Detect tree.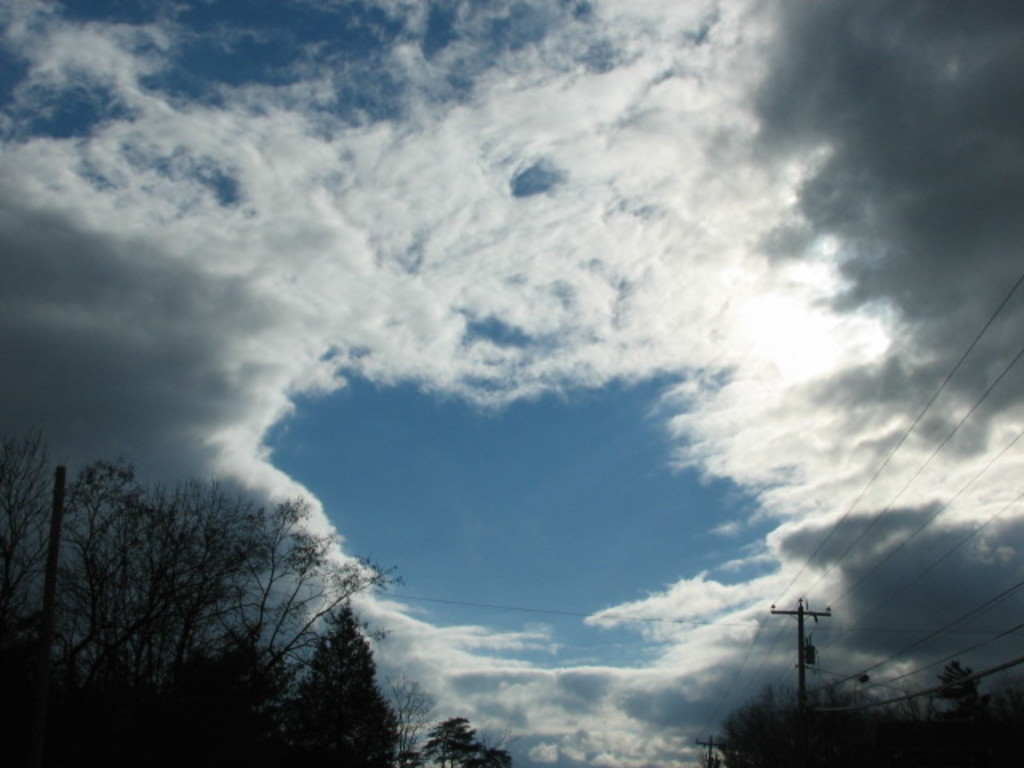
Detected at Rect(414, 717, 517, 766).
